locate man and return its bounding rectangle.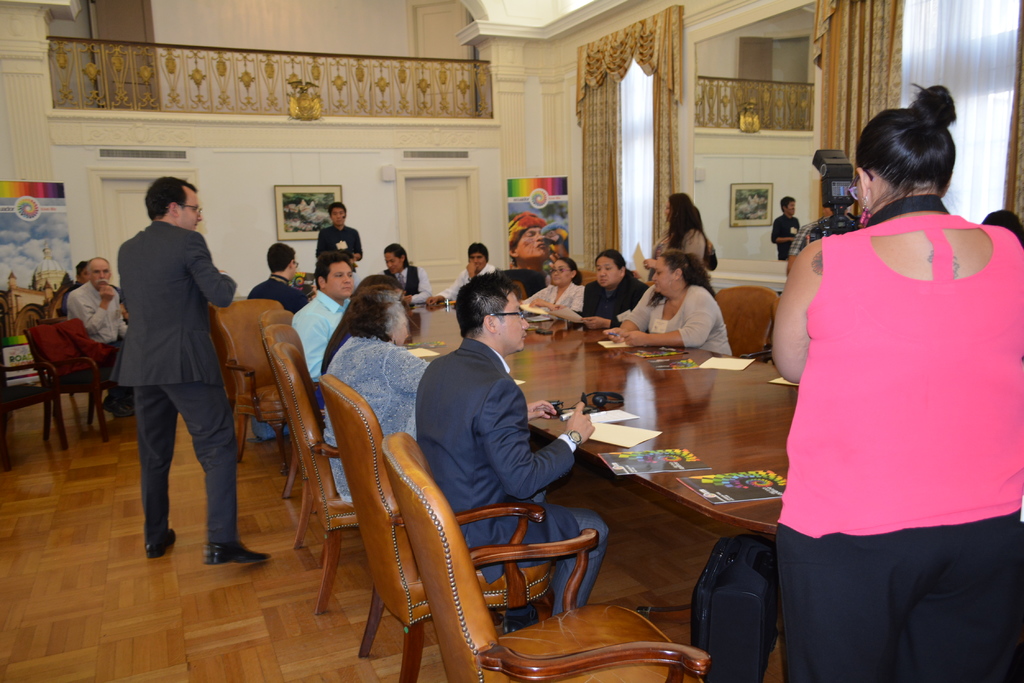
bbox=(287, 253, 358, 401).
